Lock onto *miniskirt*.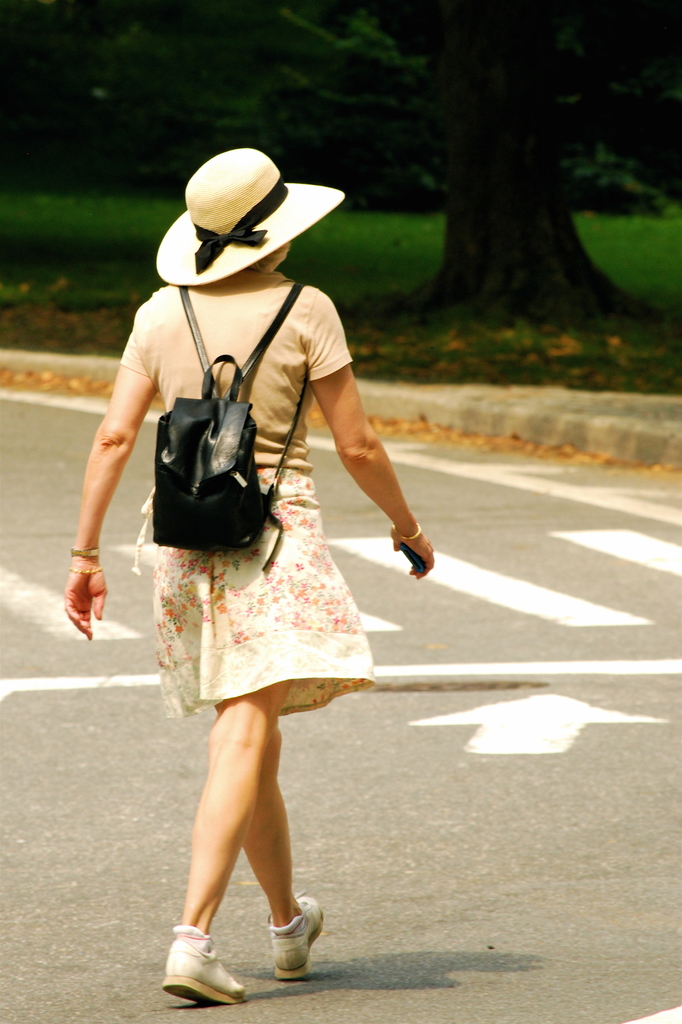
Locked: (120,471,379,721).
